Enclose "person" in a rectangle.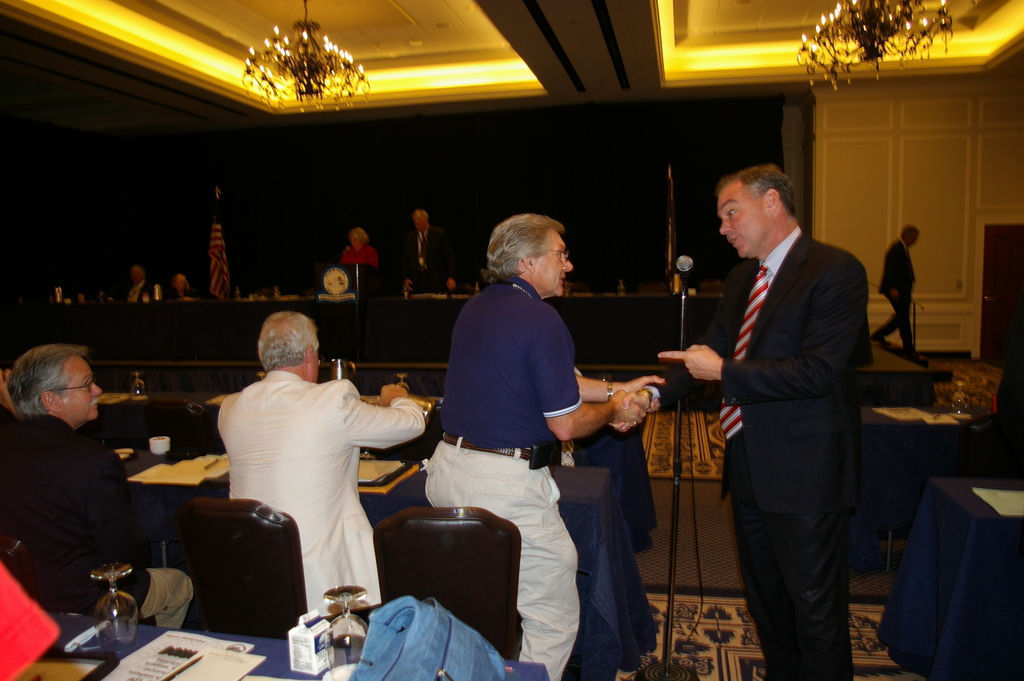
region(425, 209, 661, 680).
